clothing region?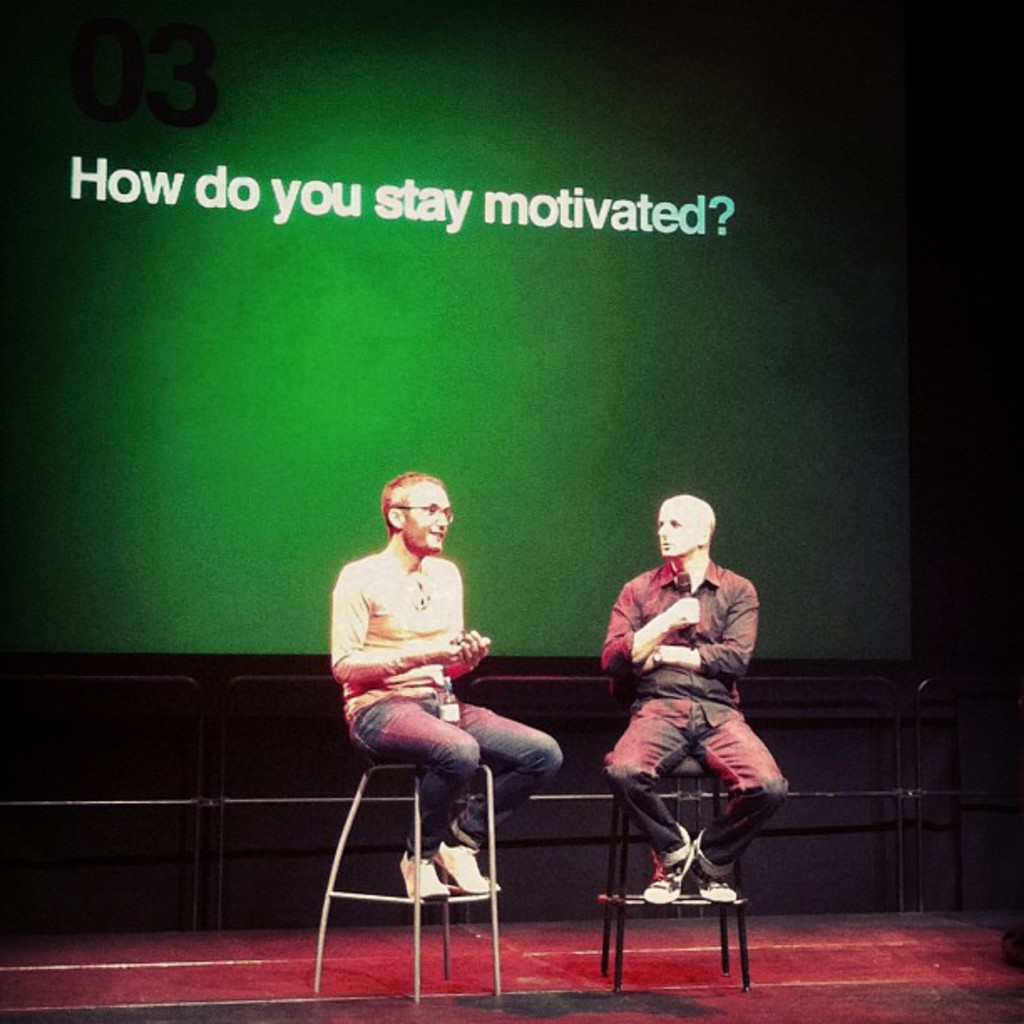
<bbox>336, 532, 490, 721</bbox>
